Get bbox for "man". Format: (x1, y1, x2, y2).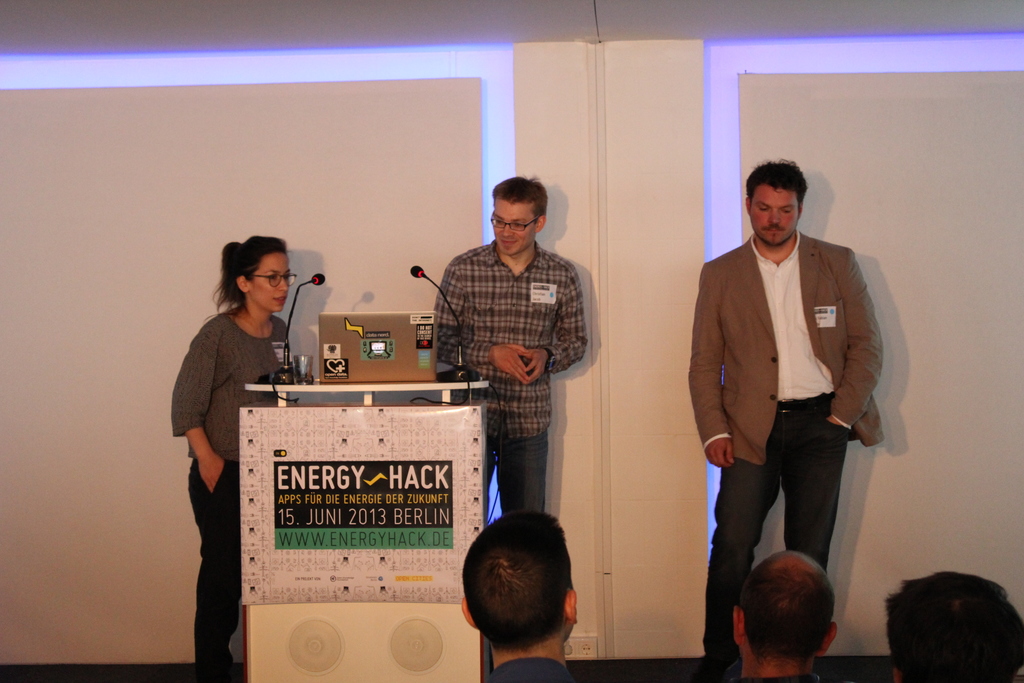
(682, 170, 896, 647).
